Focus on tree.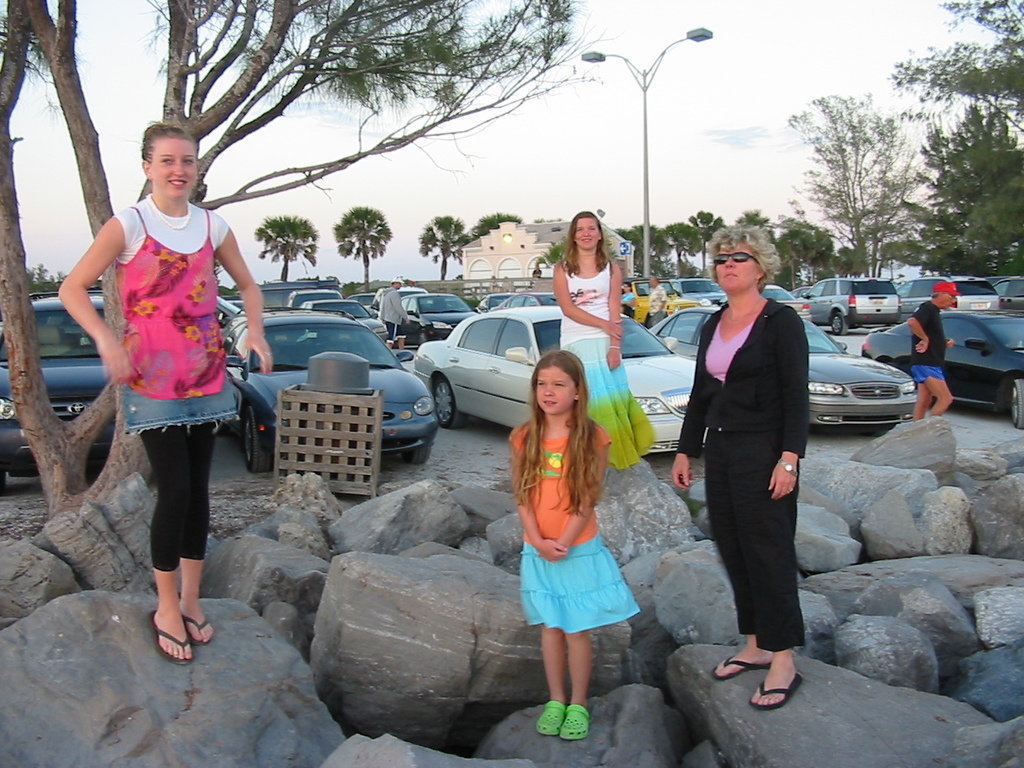
Focused at (x1=628, y1=220, x2=680, y2=278).
